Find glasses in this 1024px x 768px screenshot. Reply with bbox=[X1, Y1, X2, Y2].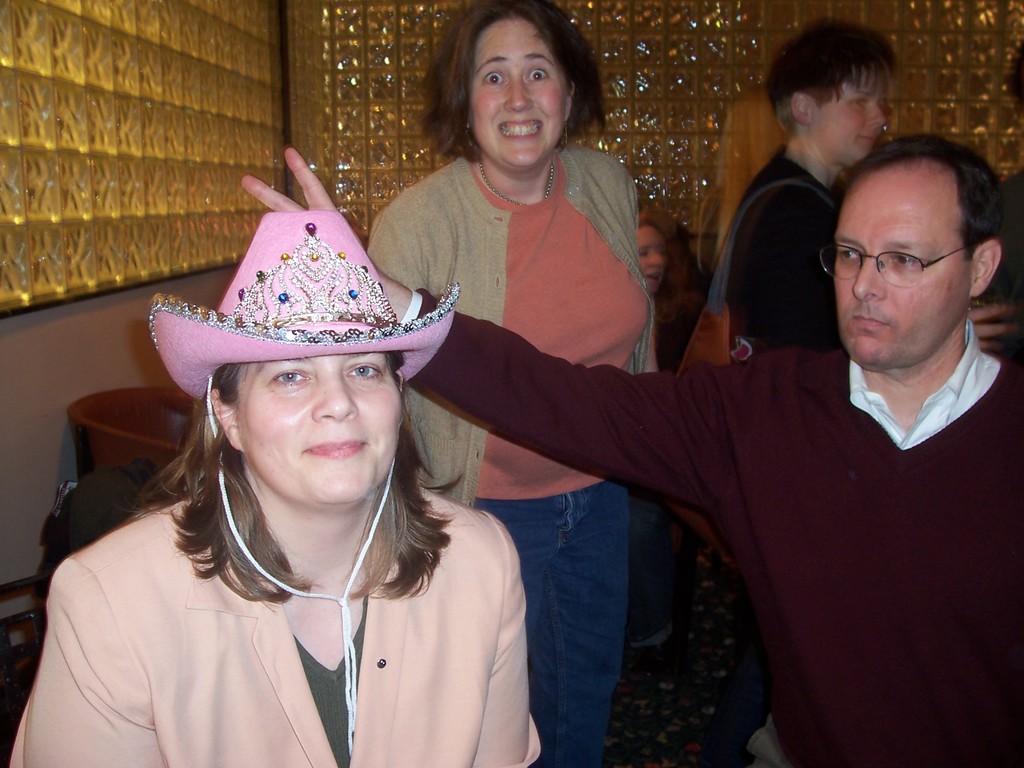
bbox=[841, 220, 985, 276].
